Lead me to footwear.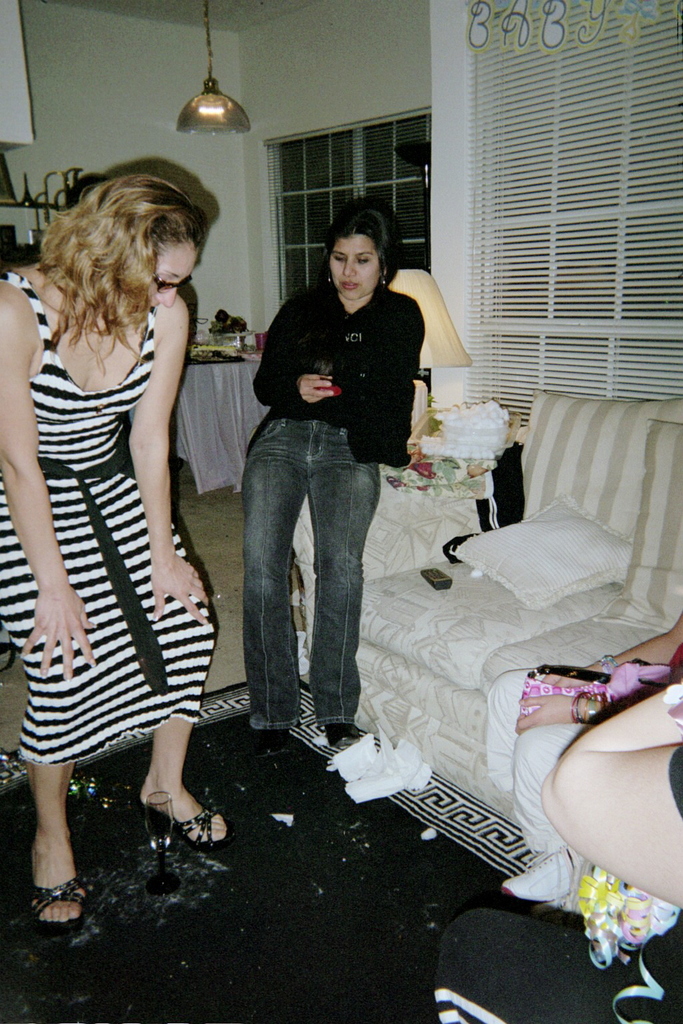
Lead to 325 719 356 752.
